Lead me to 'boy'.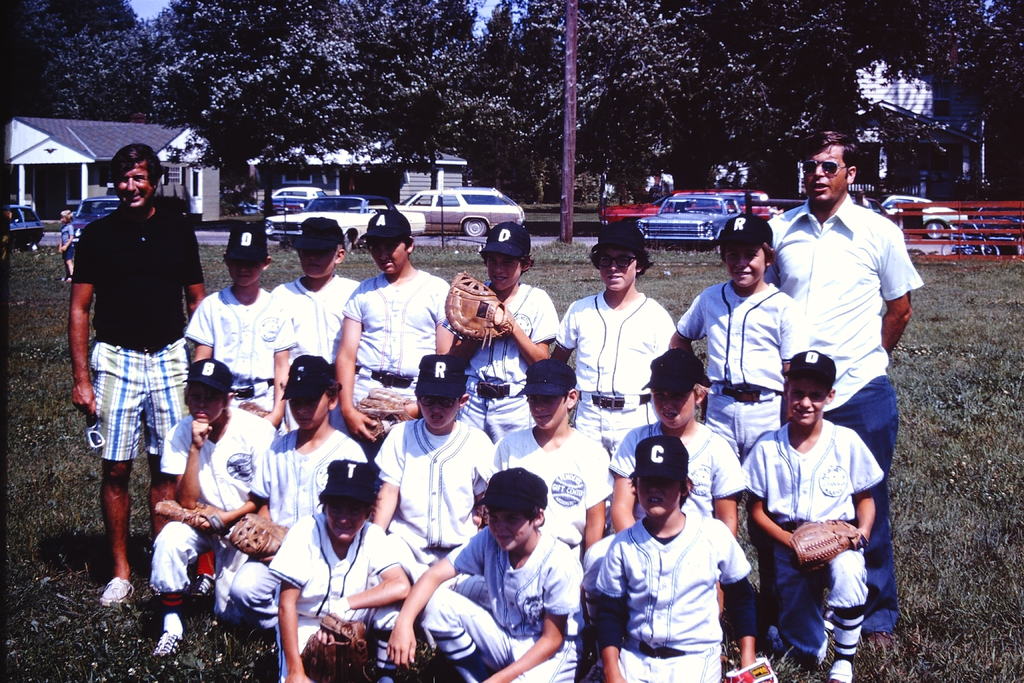
Lead to detection(607, 347, 744, 616).
